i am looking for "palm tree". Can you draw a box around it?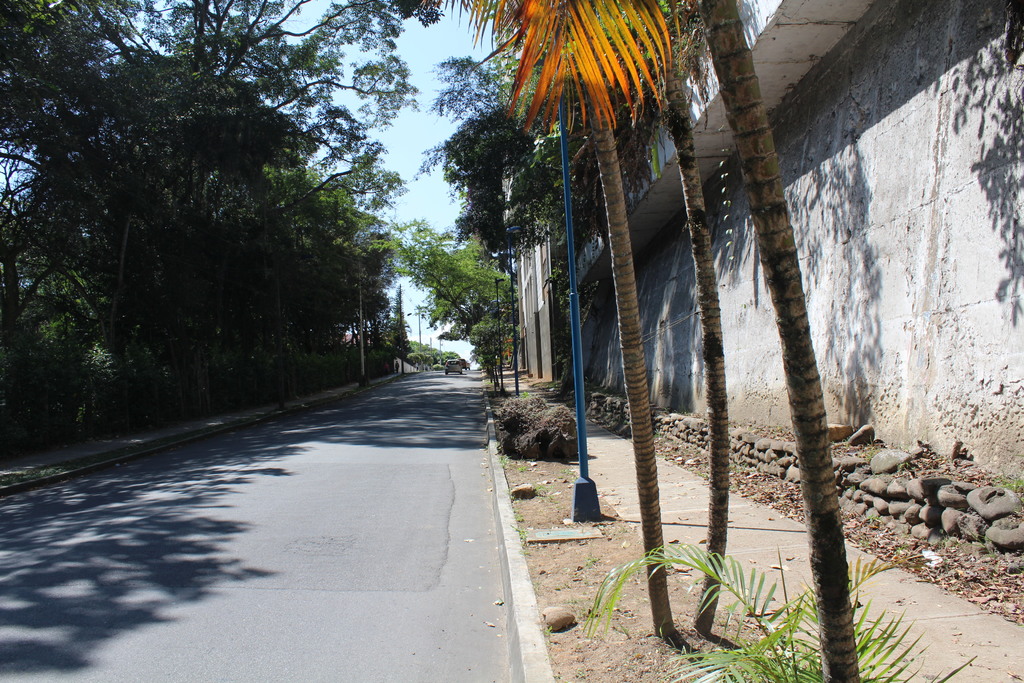
Sure, the bounding box is {"left": 416, "top": 0, "right": 691, "bottom": 139}.
